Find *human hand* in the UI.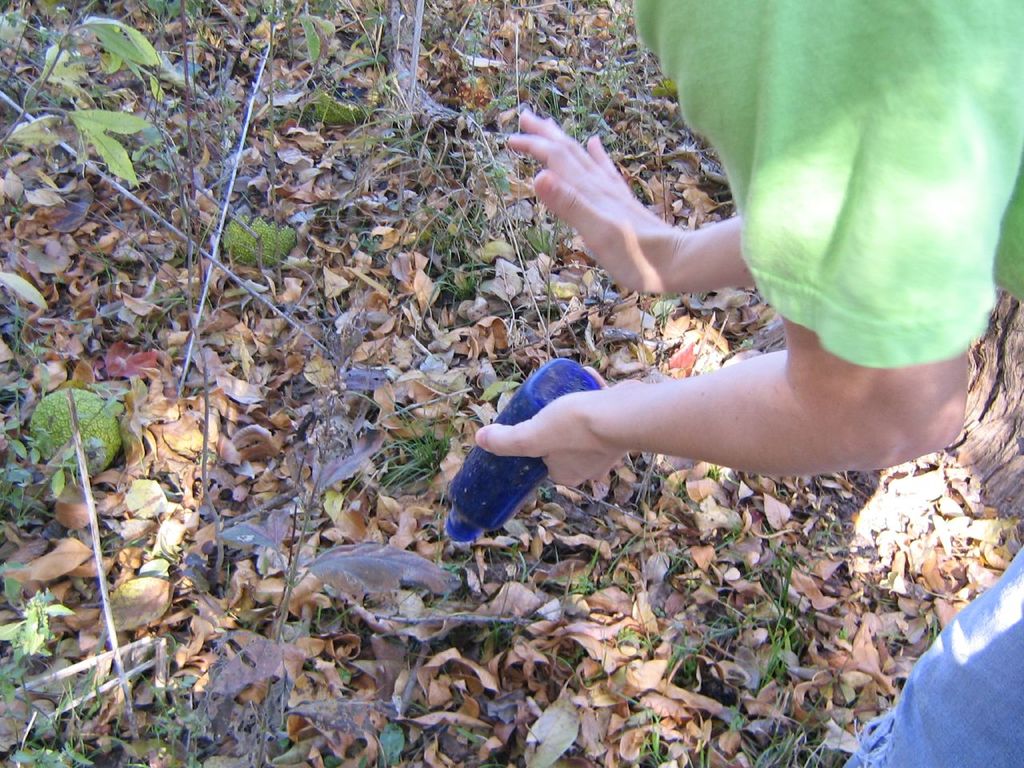
UI element at BBox(510, 113, 722, 294).
